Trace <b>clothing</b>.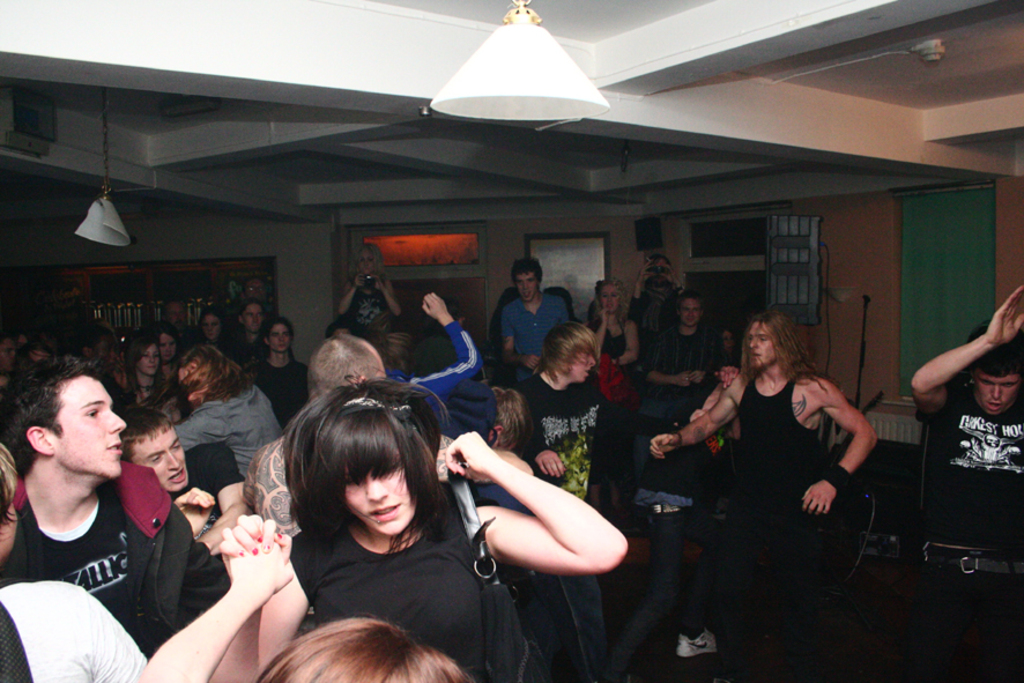
Traced to {"x1": 725, "y1": 368, "x2": 848, "y2": 678}.
